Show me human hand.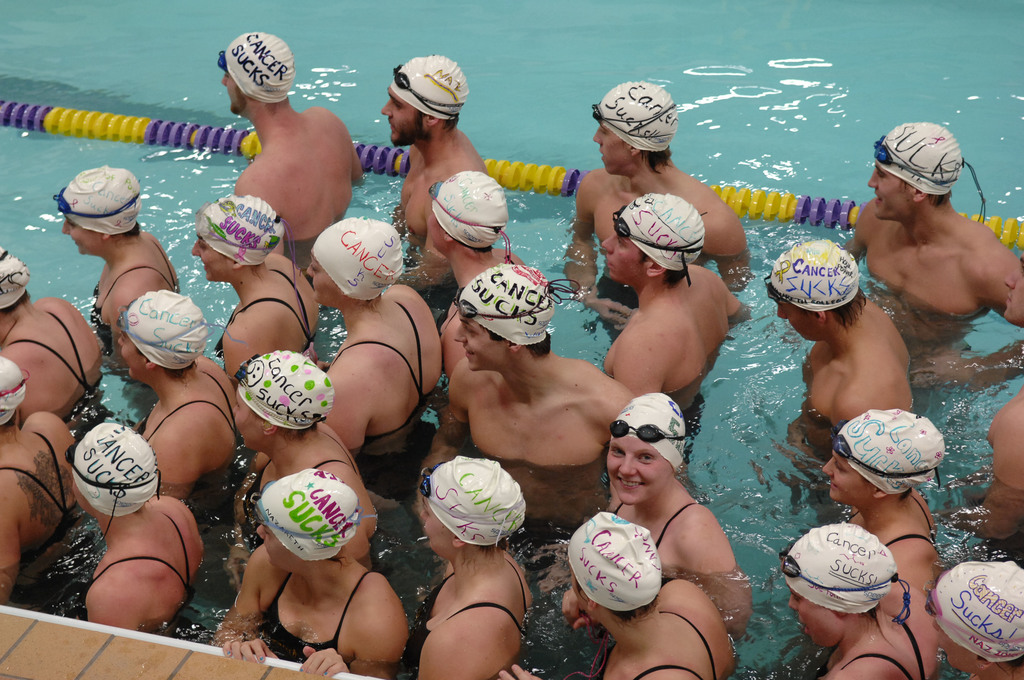
human hand is here: box(219, 544, 252, 592).
